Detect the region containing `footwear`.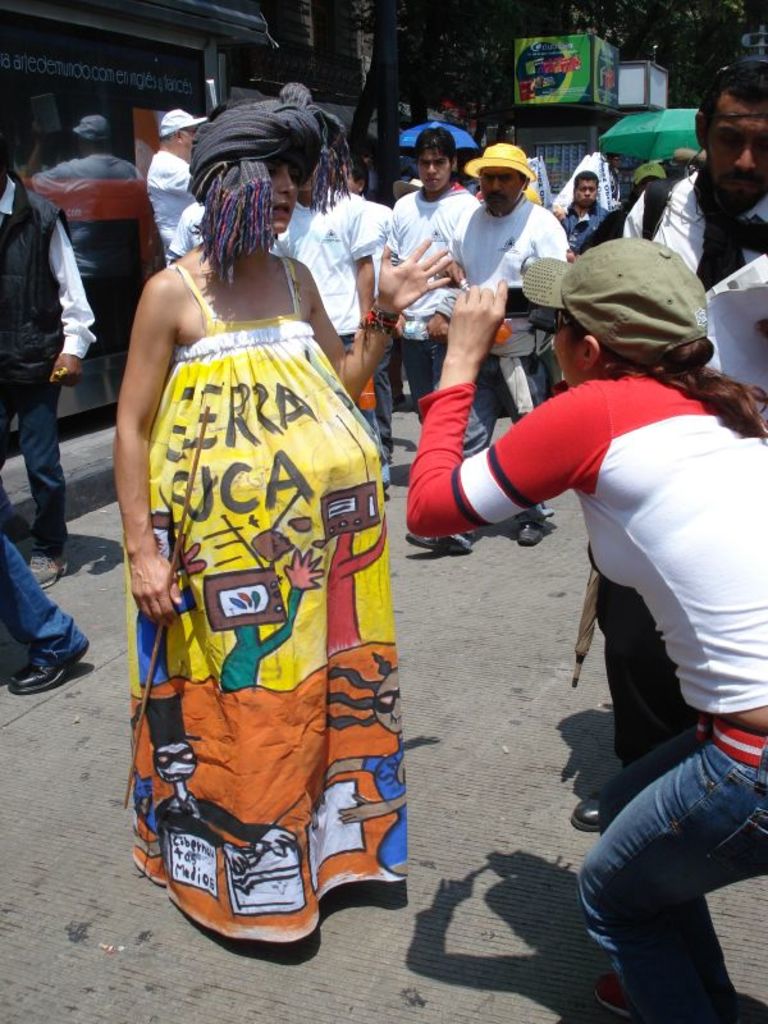
bbox=[23, 522, 65, 585].
